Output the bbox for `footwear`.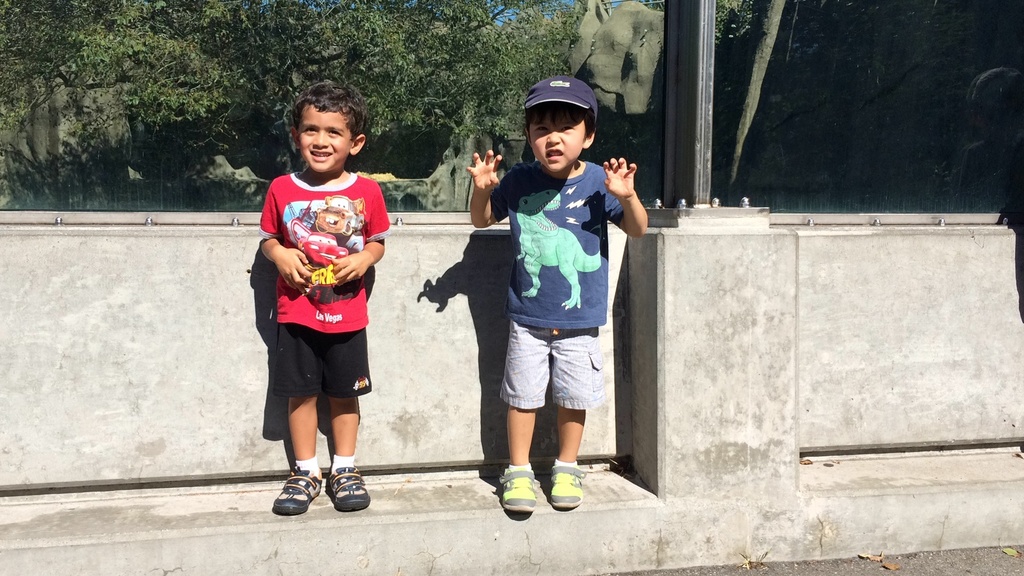
{"x1": 268, "y1": 468, "x2": 320, "y2": 520}.
